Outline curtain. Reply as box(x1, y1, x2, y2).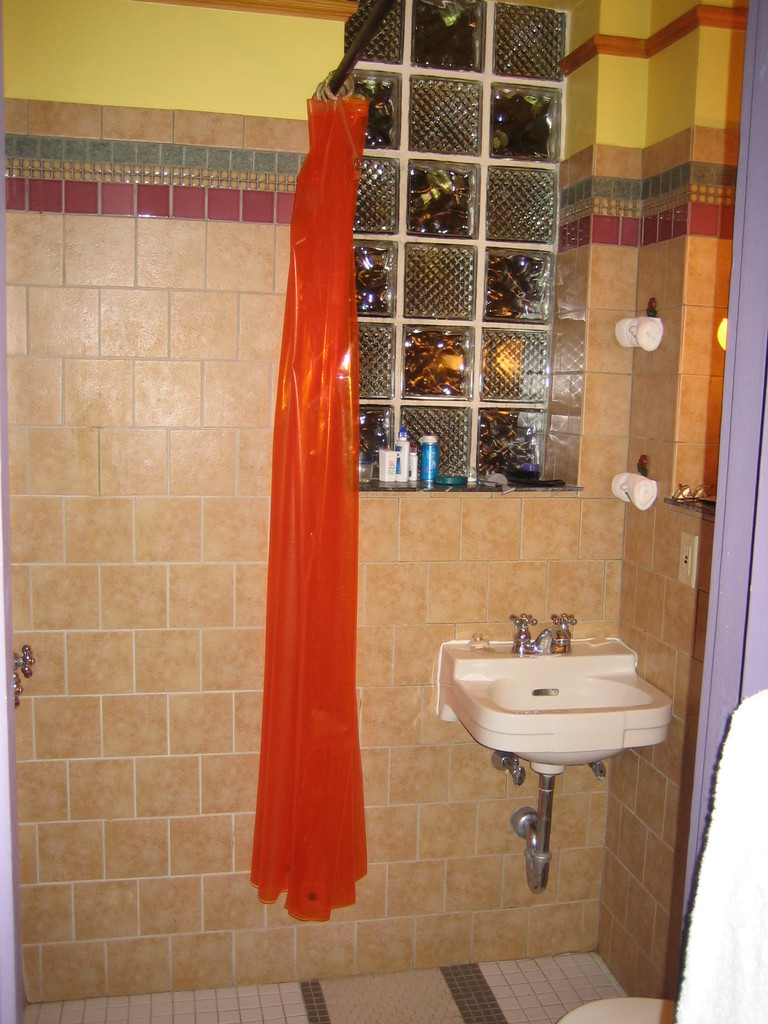
box(247, 68, 369, 922).
